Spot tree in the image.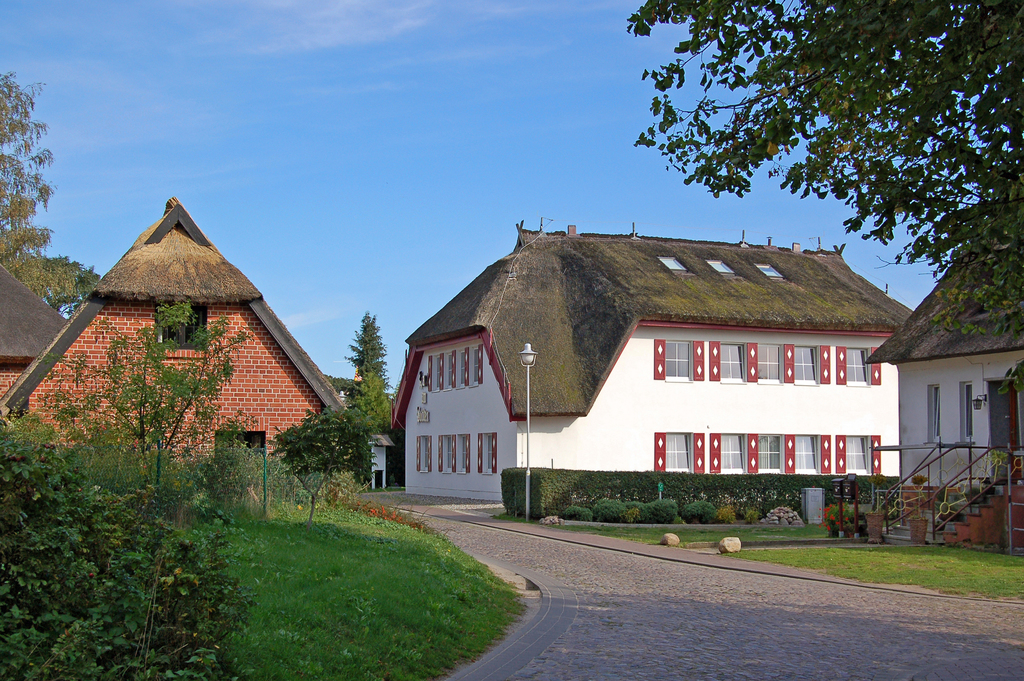
tree found at (621,0,1022,343).
